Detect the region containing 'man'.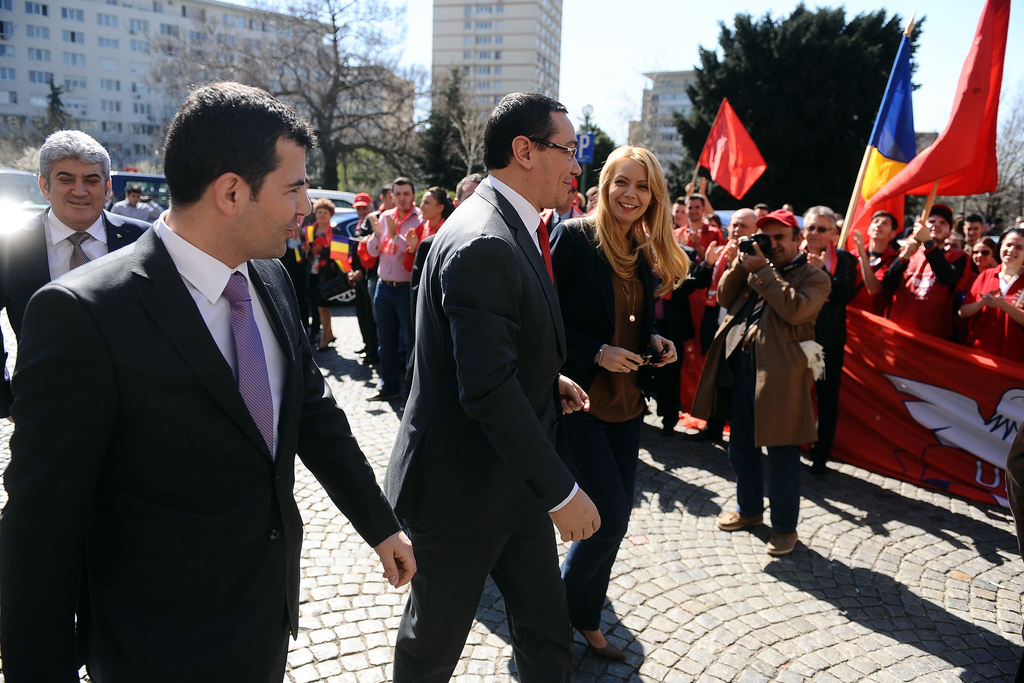
crop(715, 208, 827, 563).
